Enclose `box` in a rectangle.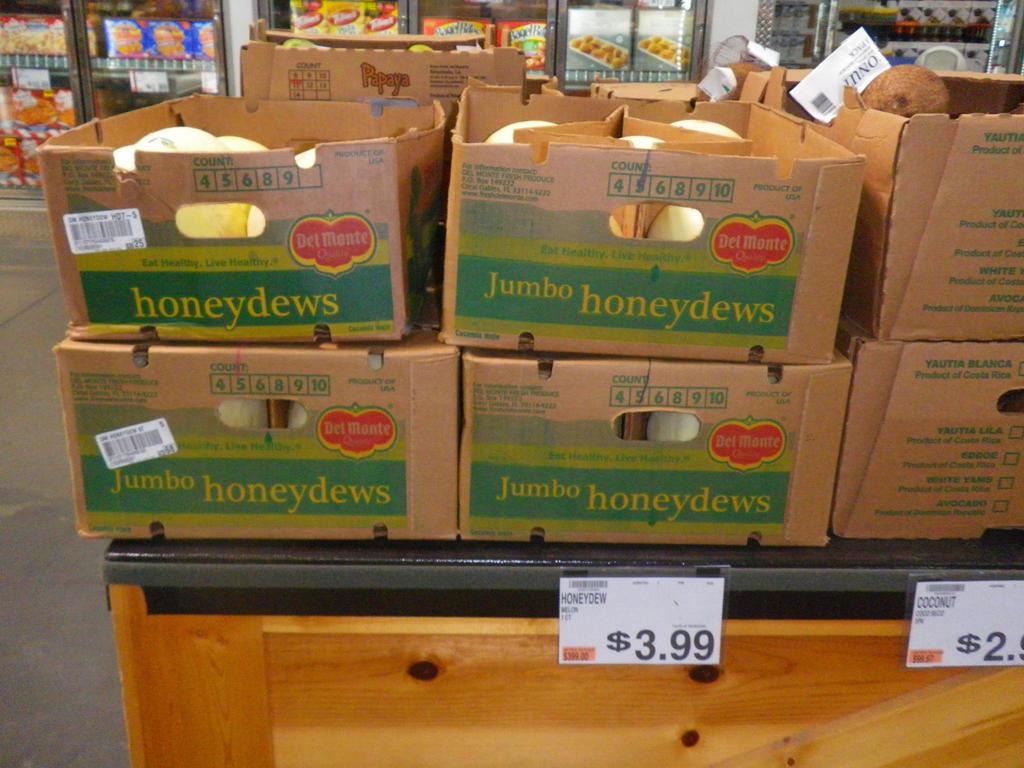
838:317:1023:542.
